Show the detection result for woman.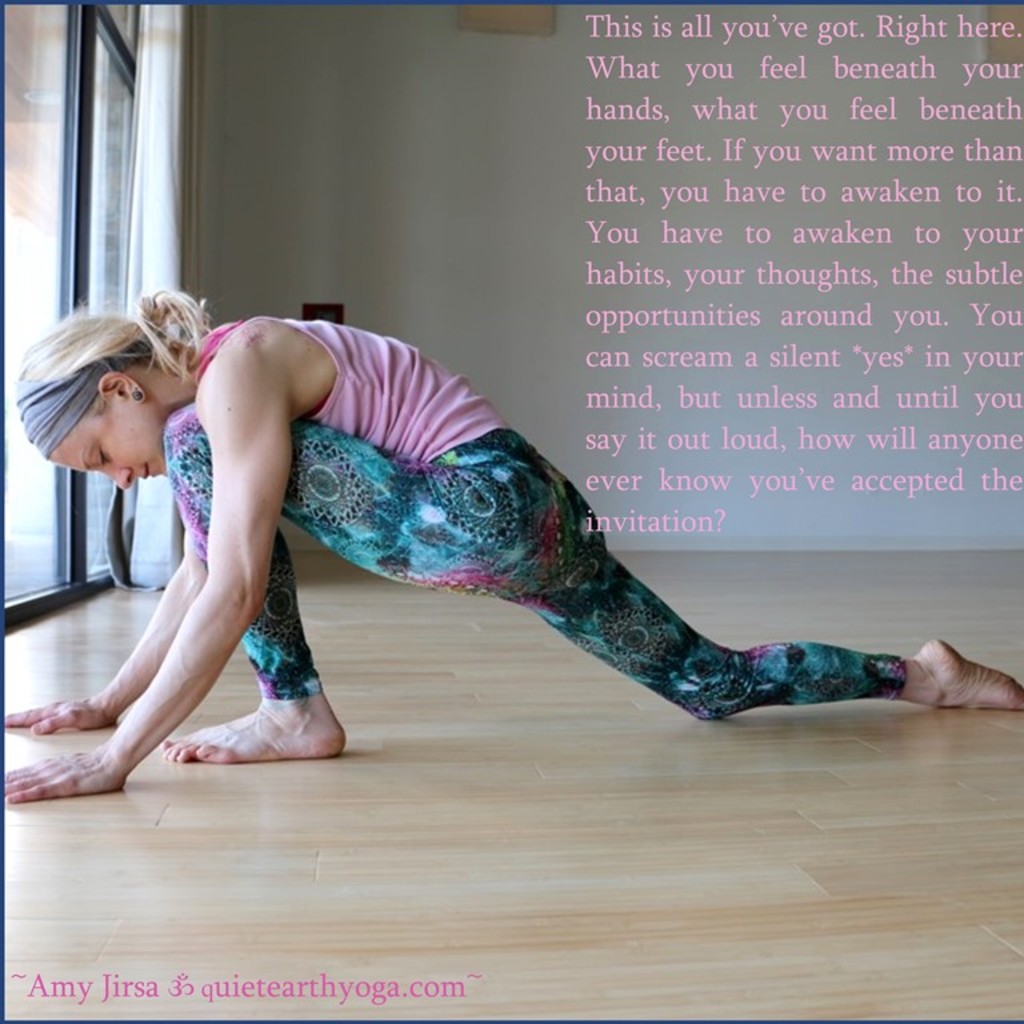
x1=0, y1=288, x2=1023, y2=805.
